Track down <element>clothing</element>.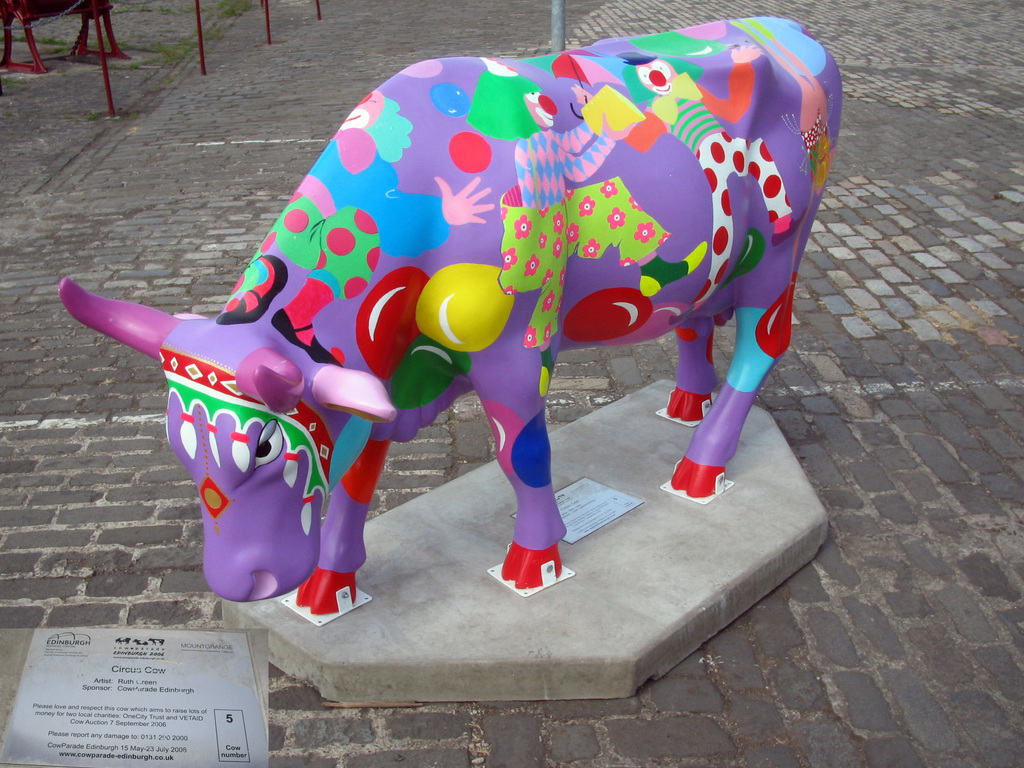
Tracked to <region>646, 58, 797, 307</region>.
